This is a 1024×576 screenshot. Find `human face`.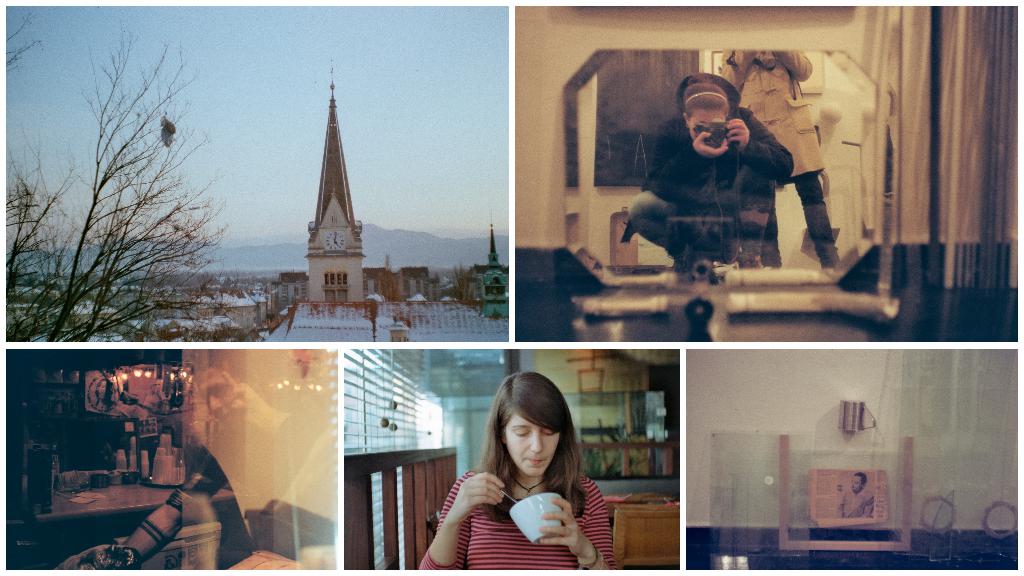
Bounding box: box=[508, 413, 561, 476].
